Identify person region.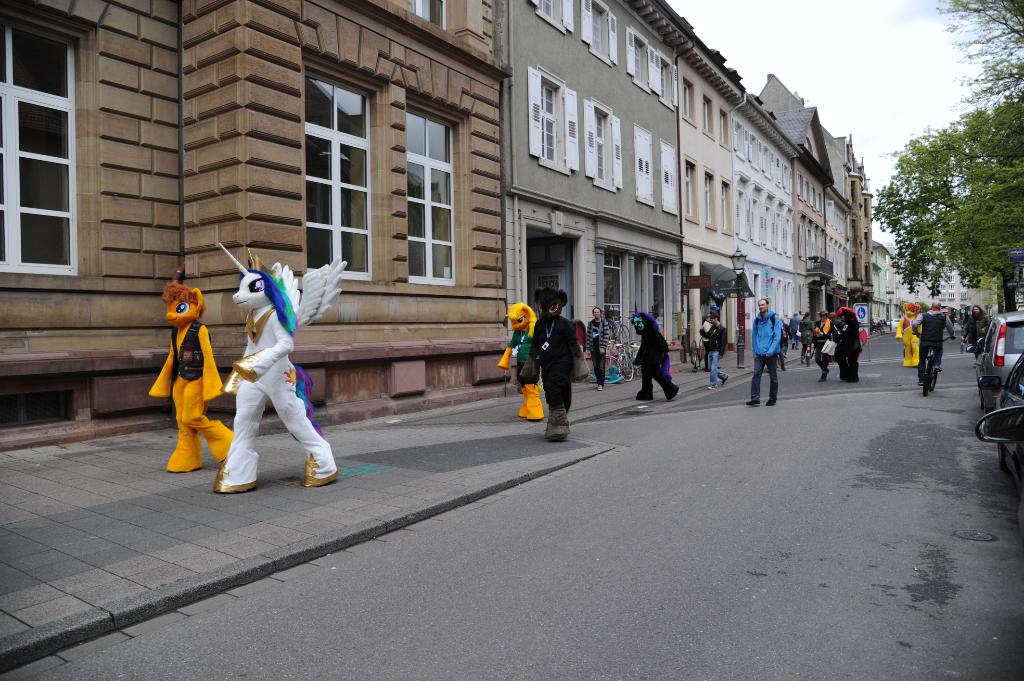
Region: box=[946, 306, 960, 335].
